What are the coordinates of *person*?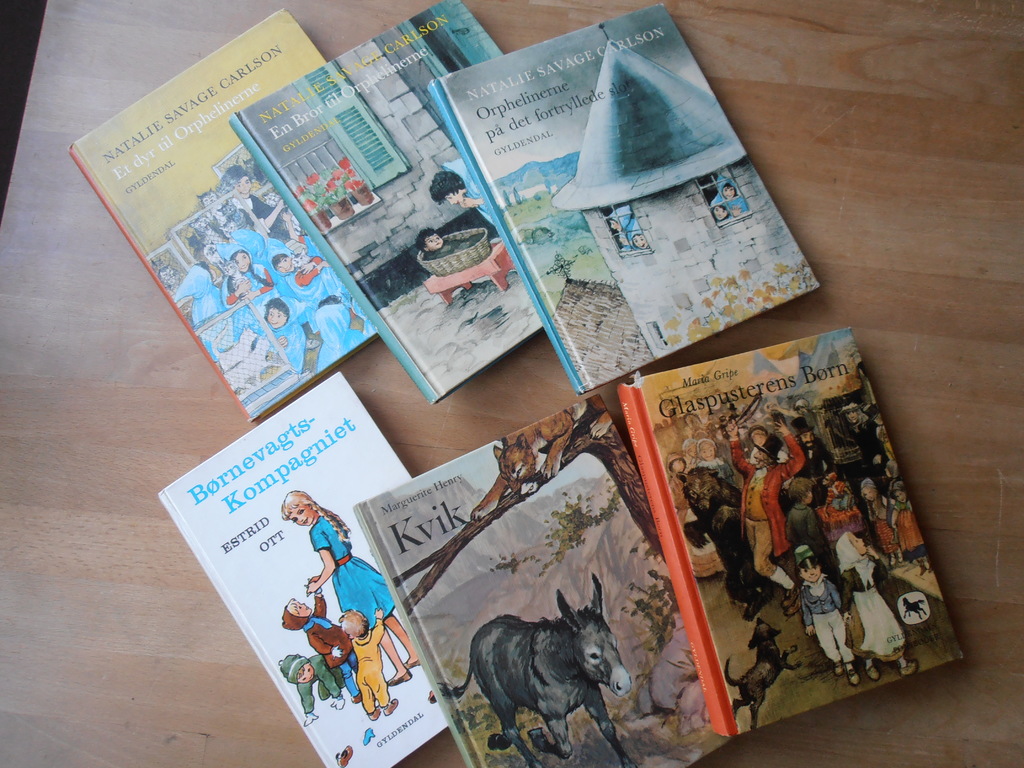
[left=262, top=294, right=289, bottom=333].
